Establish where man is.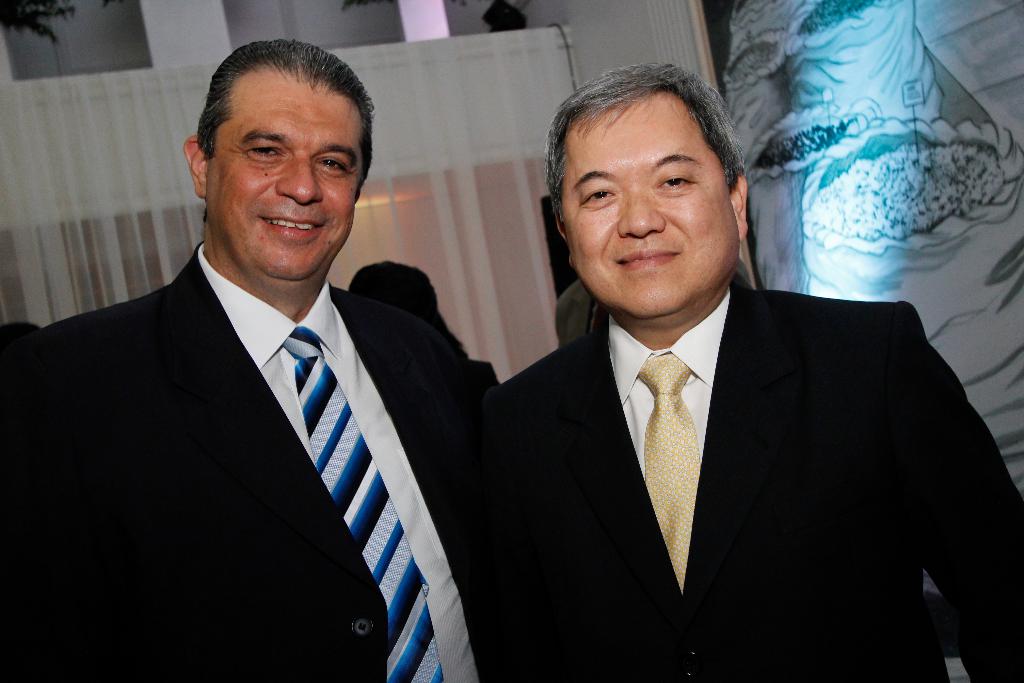
Established at [x1=3, y1=55, x2=525, y2=679].
